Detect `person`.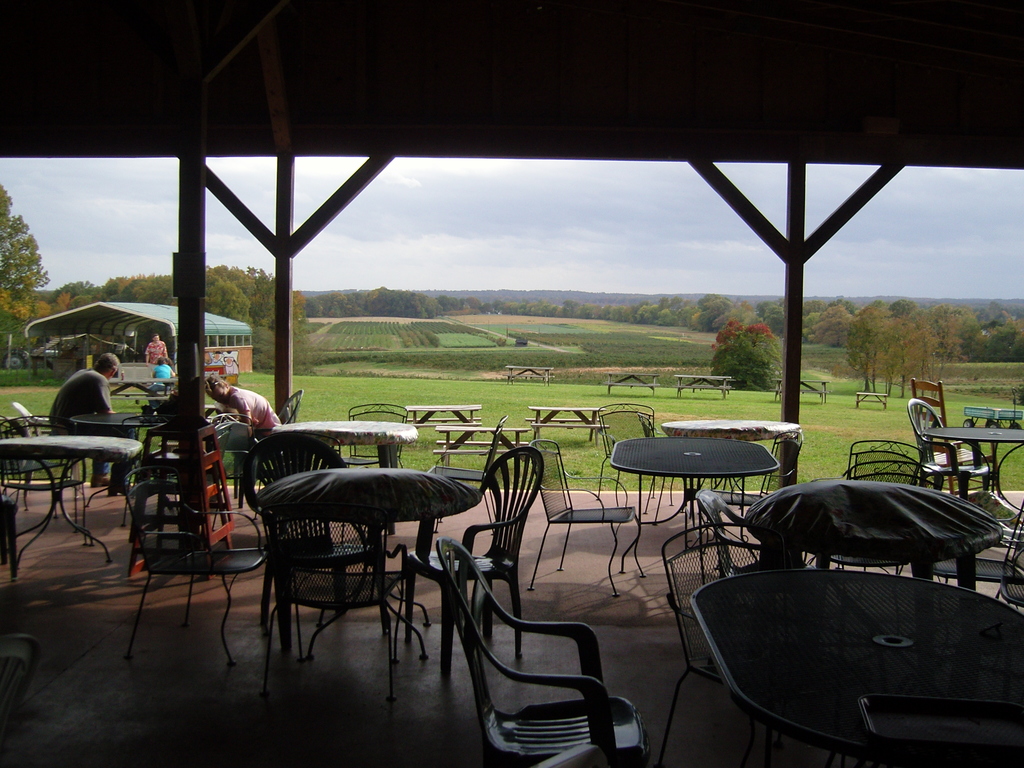
Detected at 152 362 178 410.
